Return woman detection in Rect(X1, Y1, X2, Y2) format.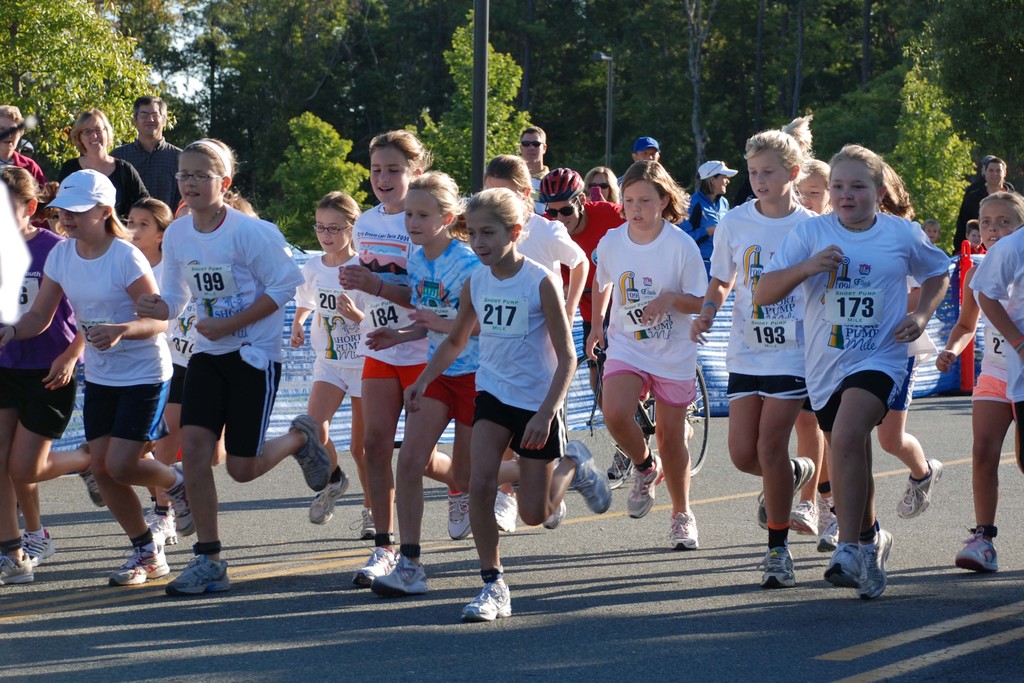
Rect(54, 108, 149, 226).
